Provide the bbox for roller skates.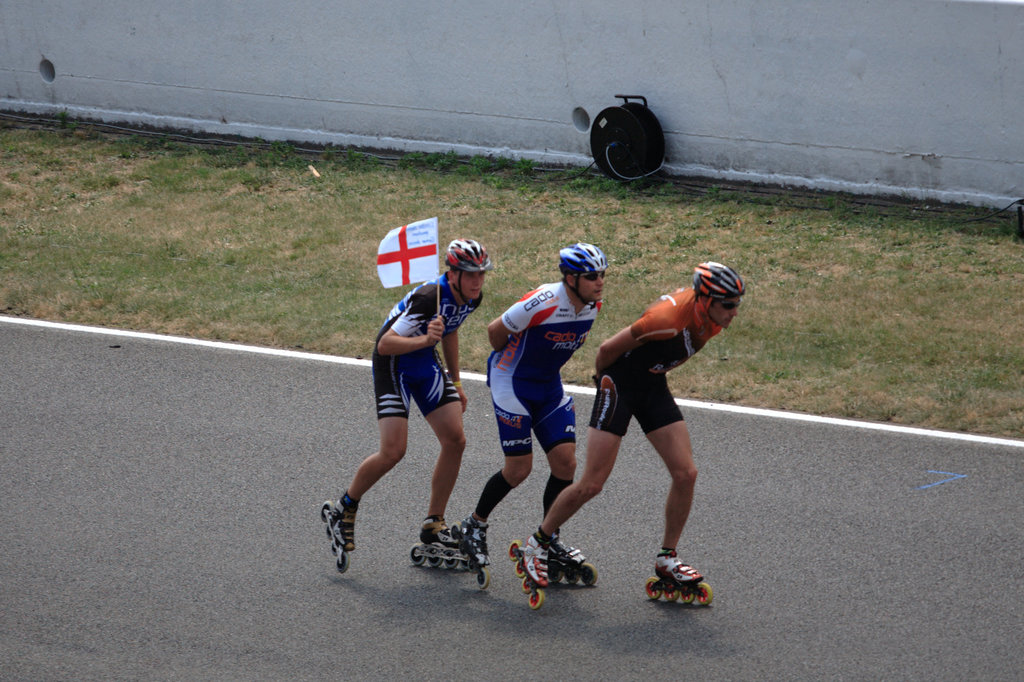
rect(413, 521, 477, 567).
